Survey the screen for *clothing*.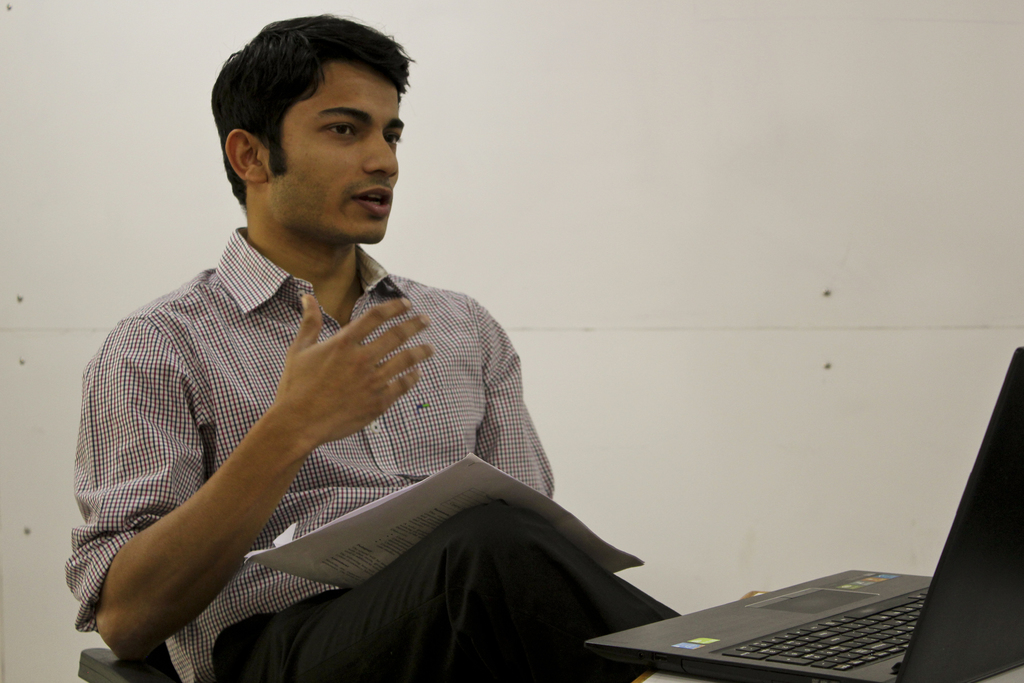
Survey found: [213, 500, 667, 679].
